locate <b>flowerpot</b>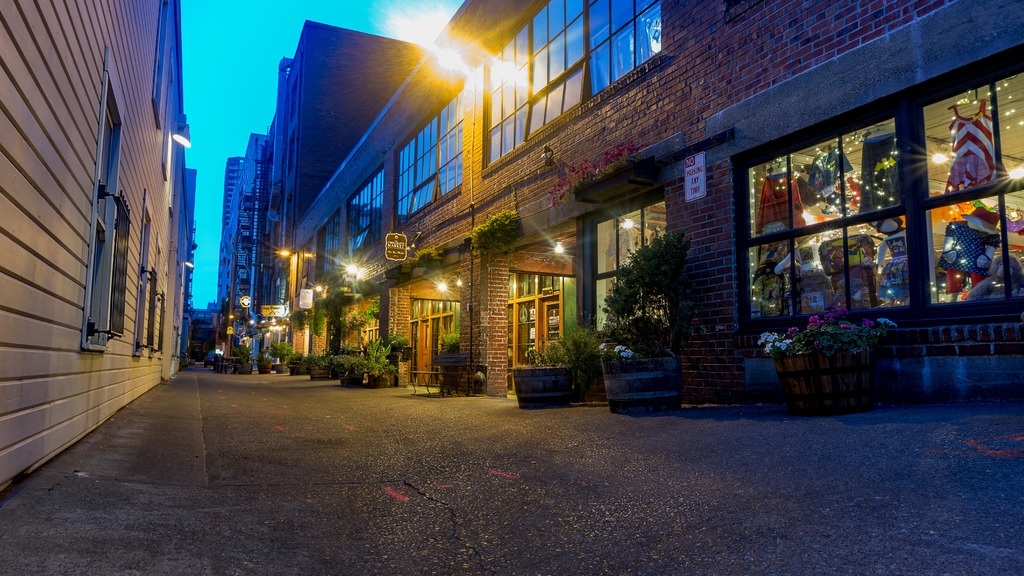
bbox=[768, 340, 865, 404]
